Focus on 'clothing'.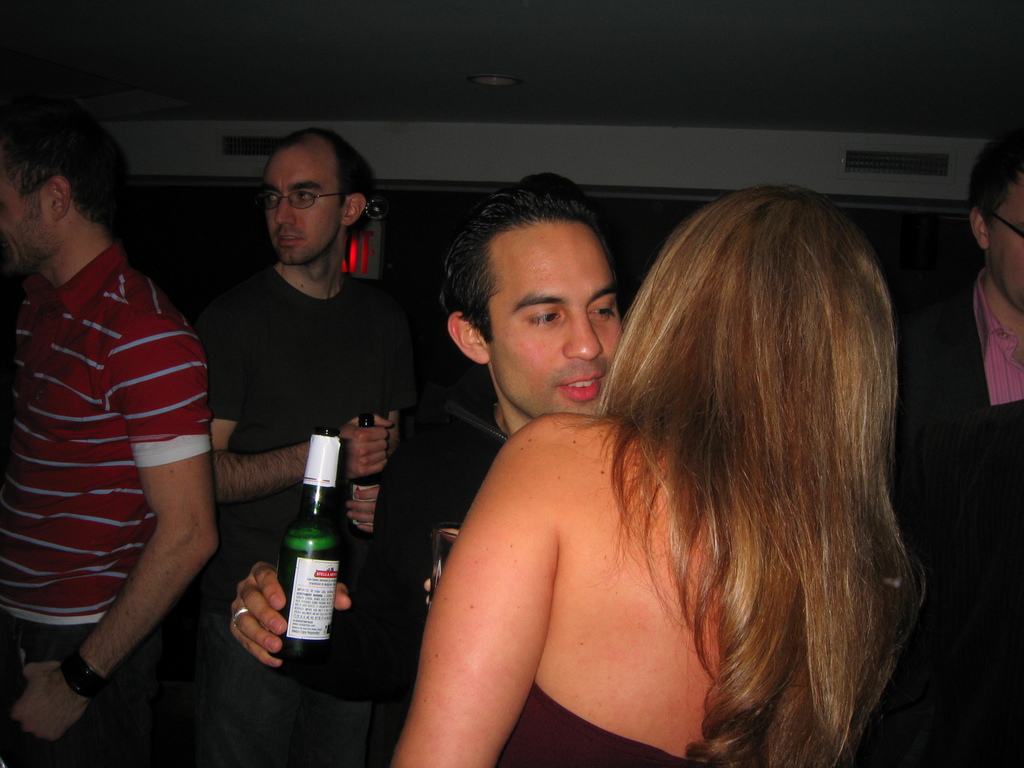
Focused at <region>852, 266, 1023, 767</region>.
